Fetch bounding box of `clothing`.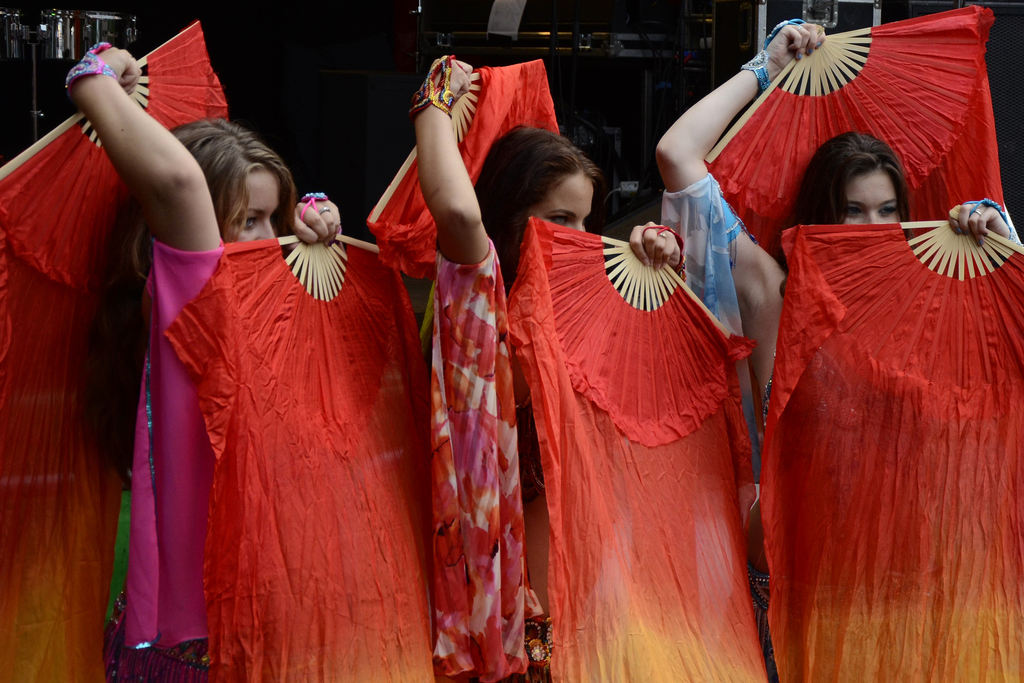
Bbox: {"left": 777, "top": 227, "right": 1023, "bottom": 682}.
